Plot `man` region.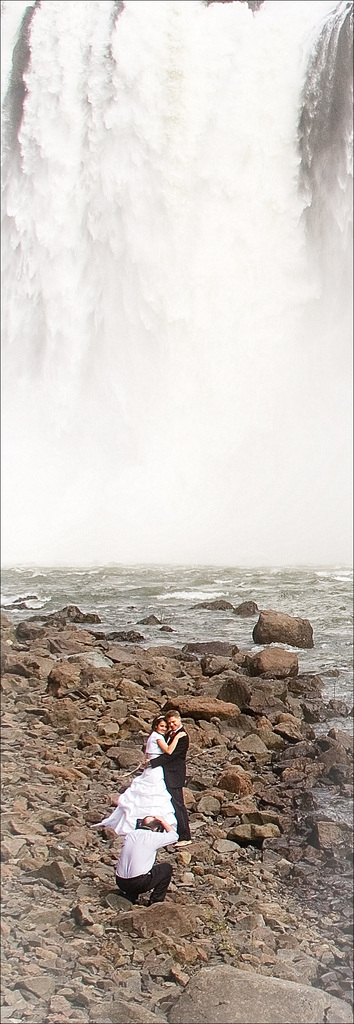
Plotted at detection(117, 815, 179, 906).
